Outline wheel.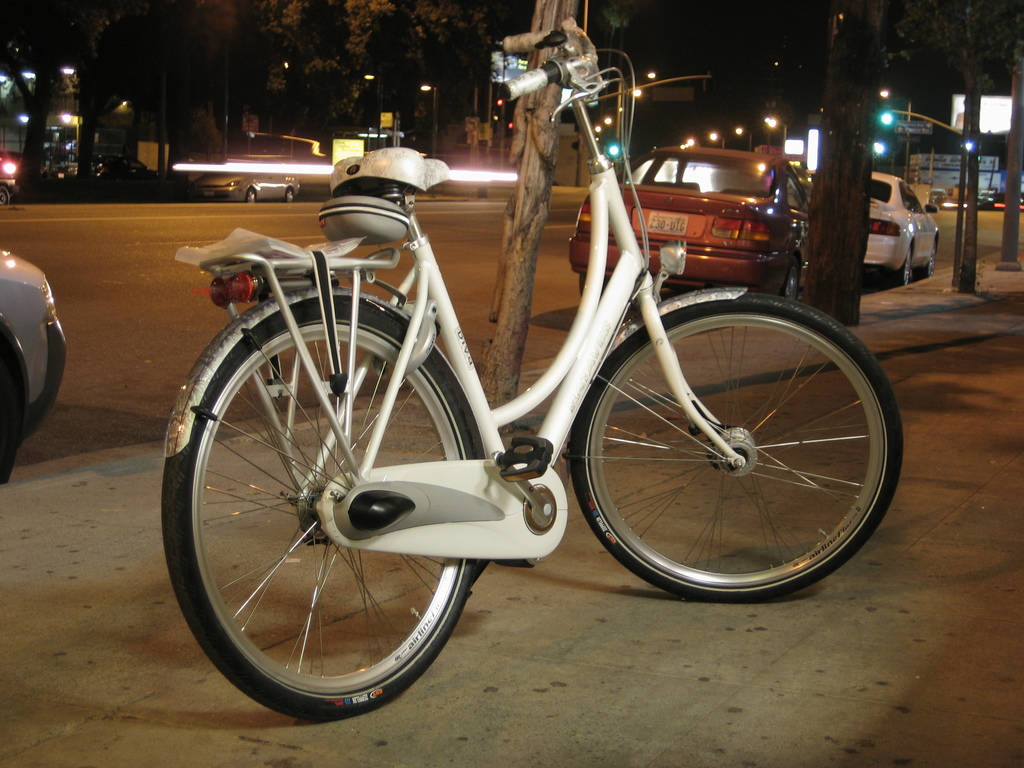
Outline: bbox=(566, 289, 904, 603).
